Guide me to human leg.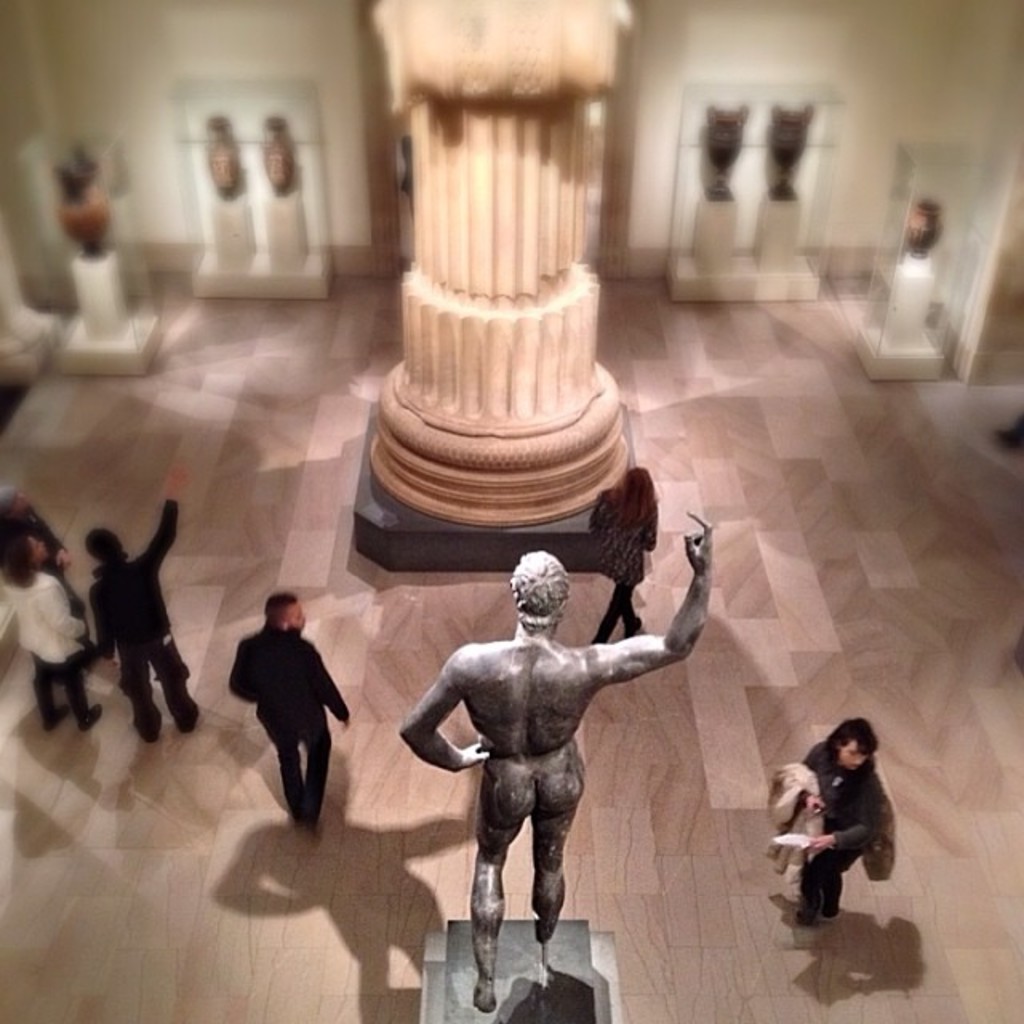
Guidance: select_region(531, 739, 589, 966).
